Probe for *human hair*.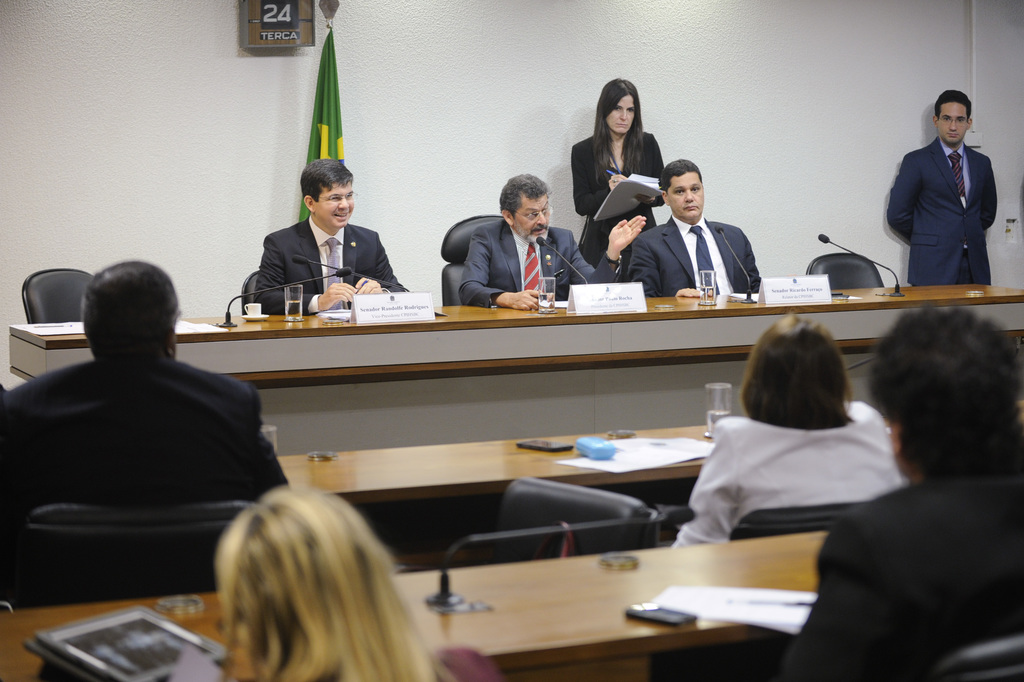
Probe result: bbox=(863, 302, 1023, 463).
